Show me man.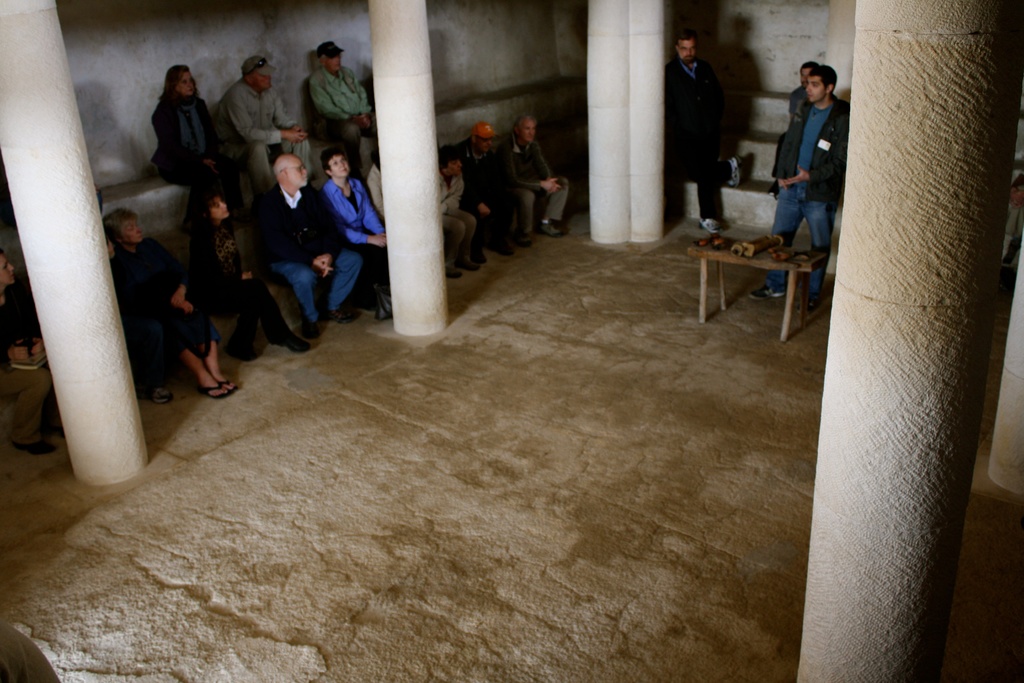
man is here: (250, 154, 367, 340).
